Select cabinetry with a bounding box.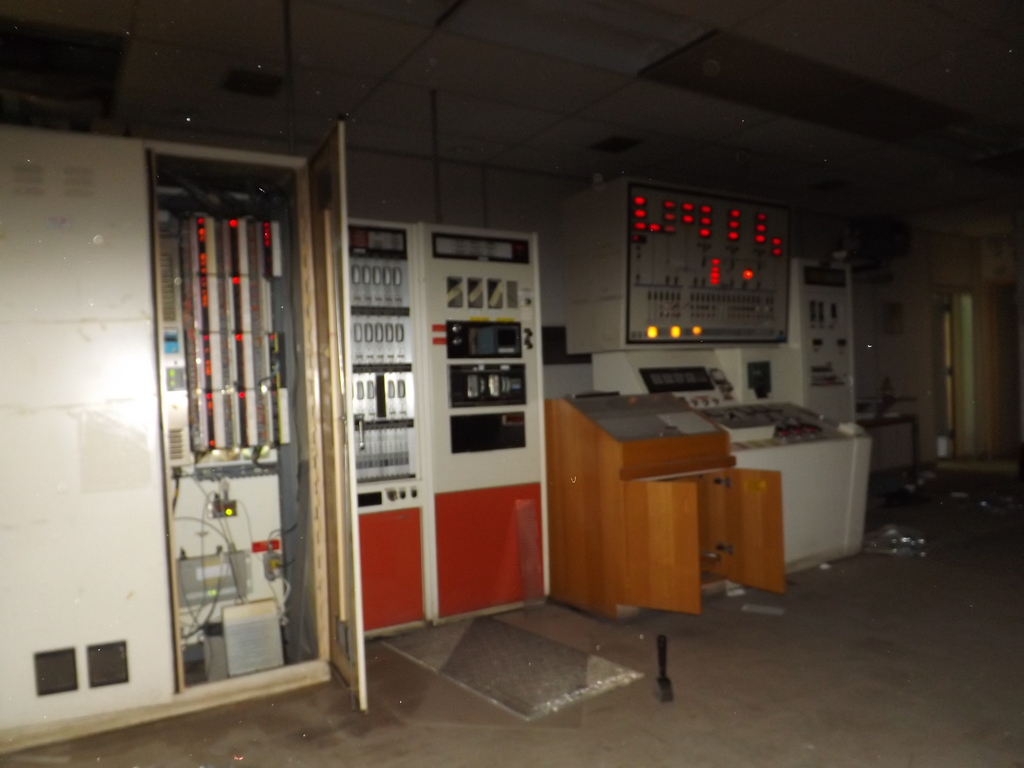
rect(534, 358, 783, 637).
